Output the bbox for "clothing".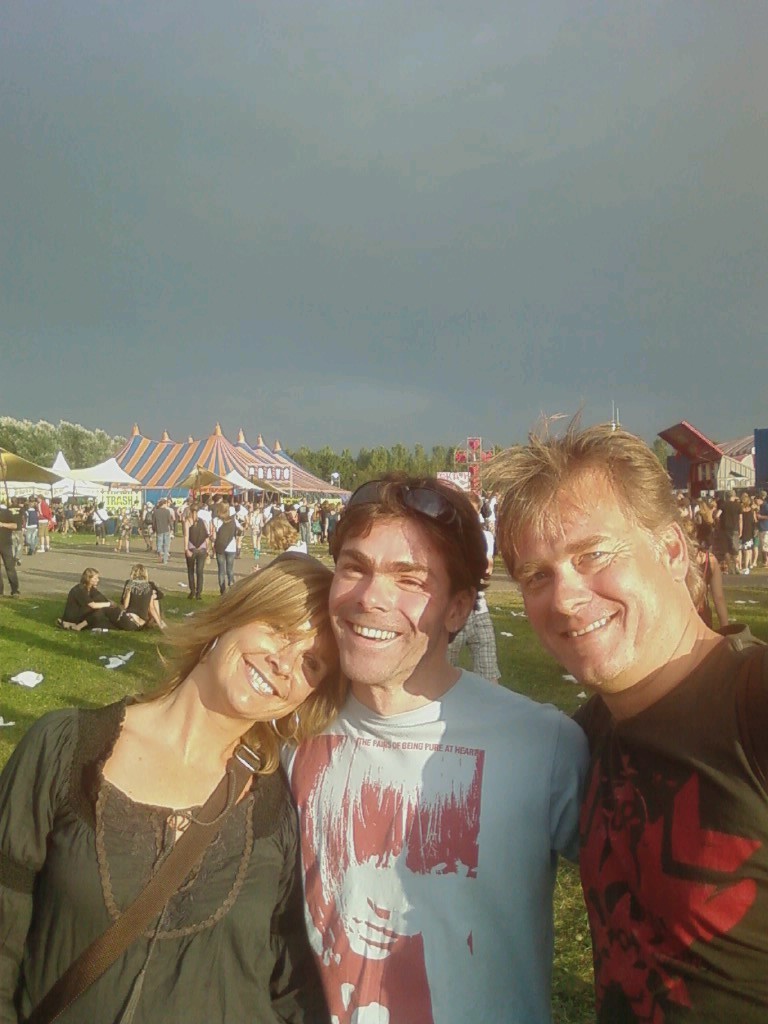
(58,576,113,629).
